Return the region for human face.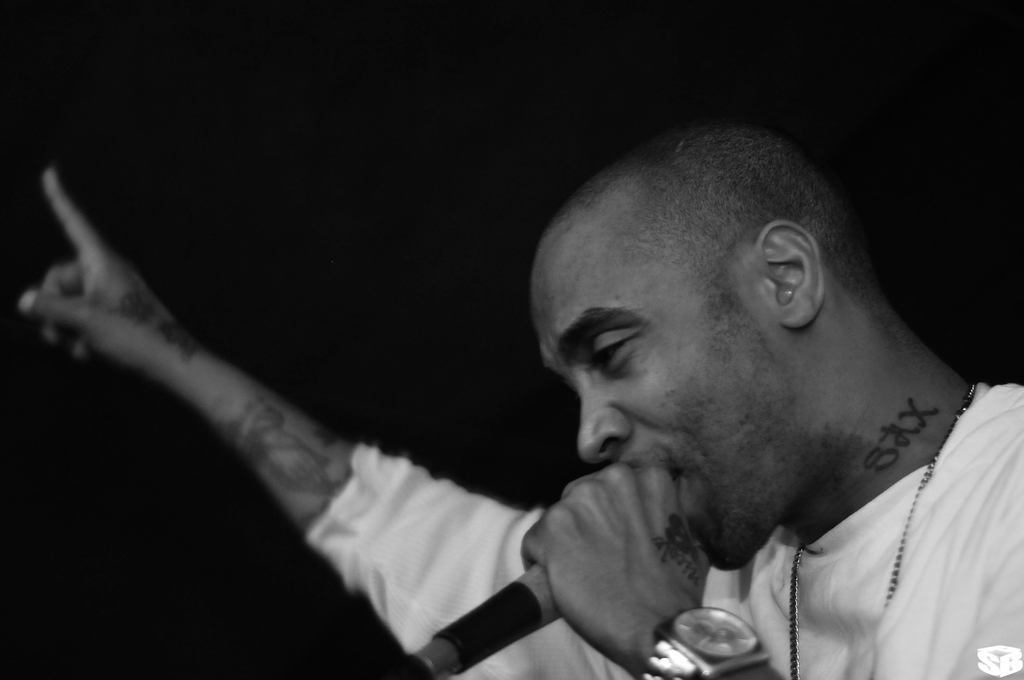
<region>534, 235, 792, 595</region>.
